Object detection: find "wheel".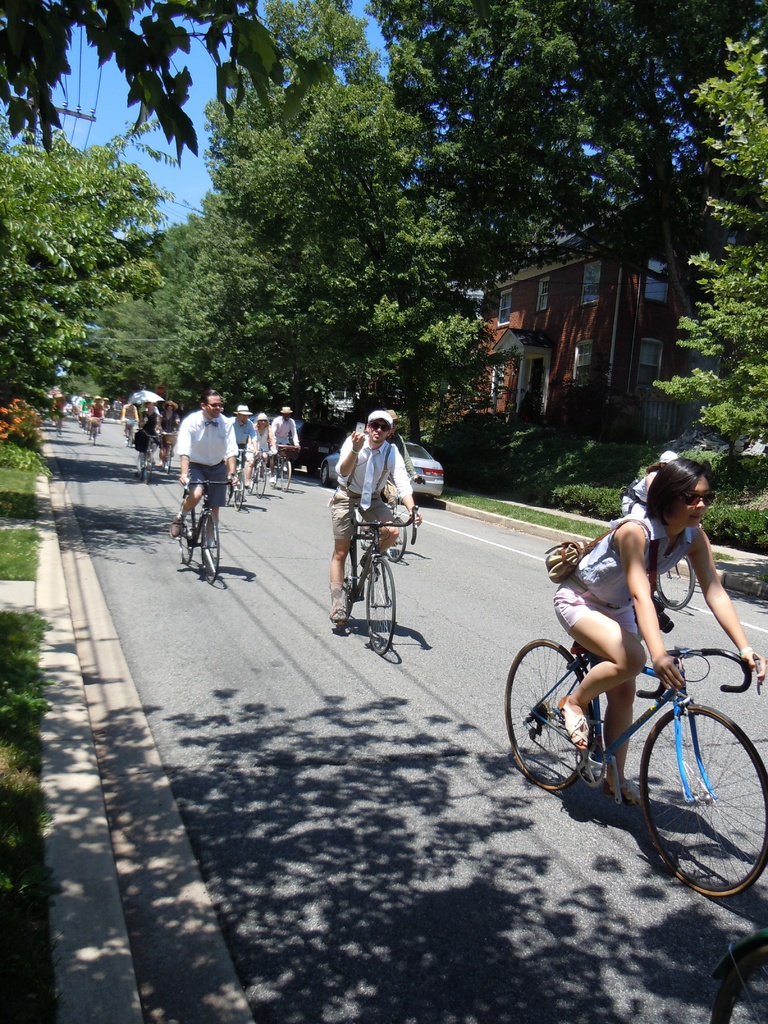
select_region(139, 466, 142, 475).
